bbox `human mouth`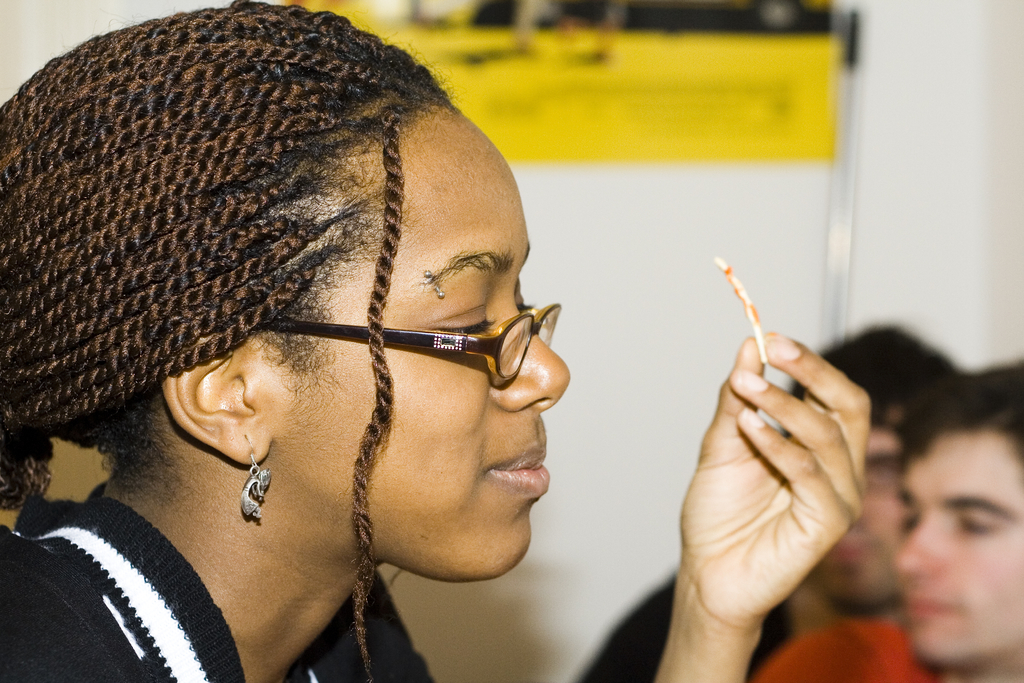
box(483, 444, 549, 494)
